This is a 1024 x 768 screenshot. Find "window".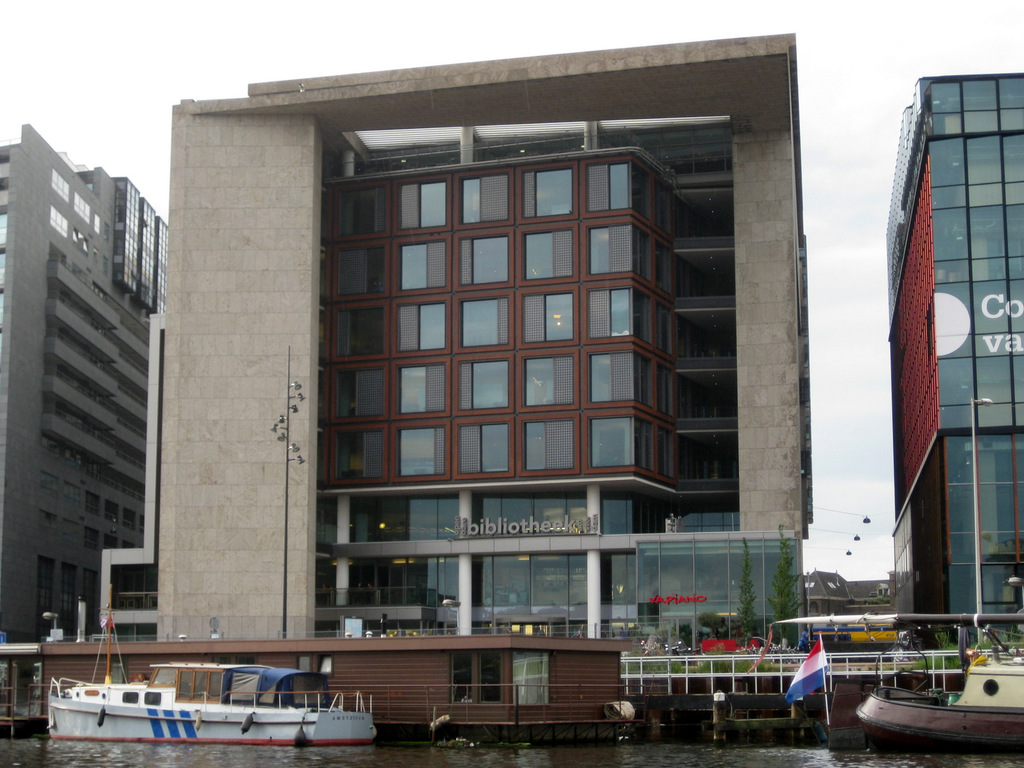
Bounding box: <bbox>515, 346, 578, 405</bbox>.
